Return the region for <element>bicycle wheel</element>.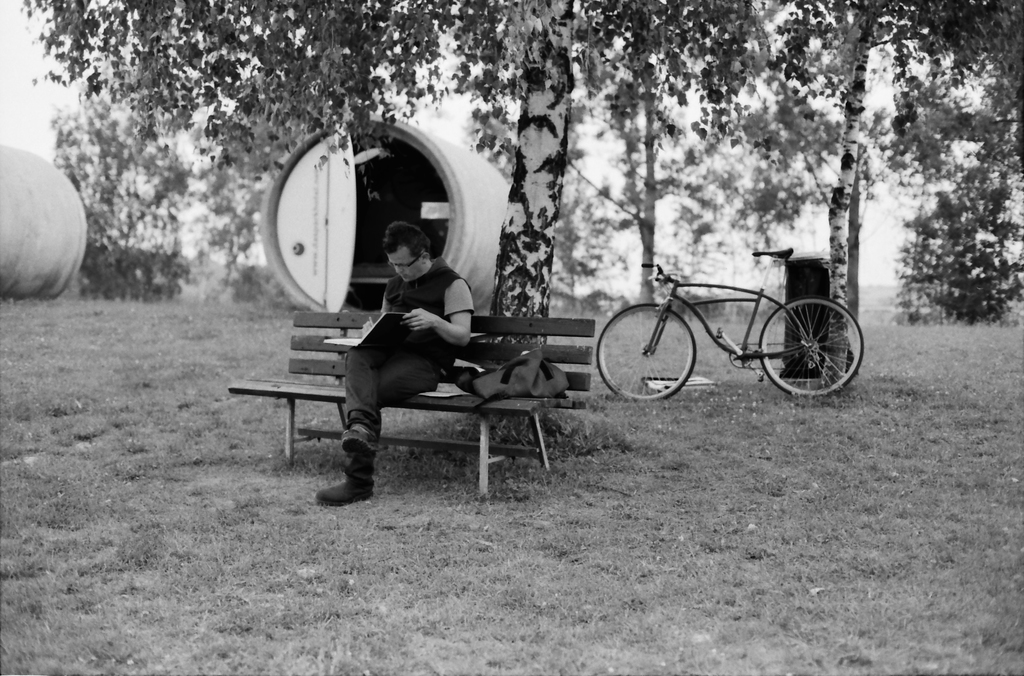
[765,297,858,392].
